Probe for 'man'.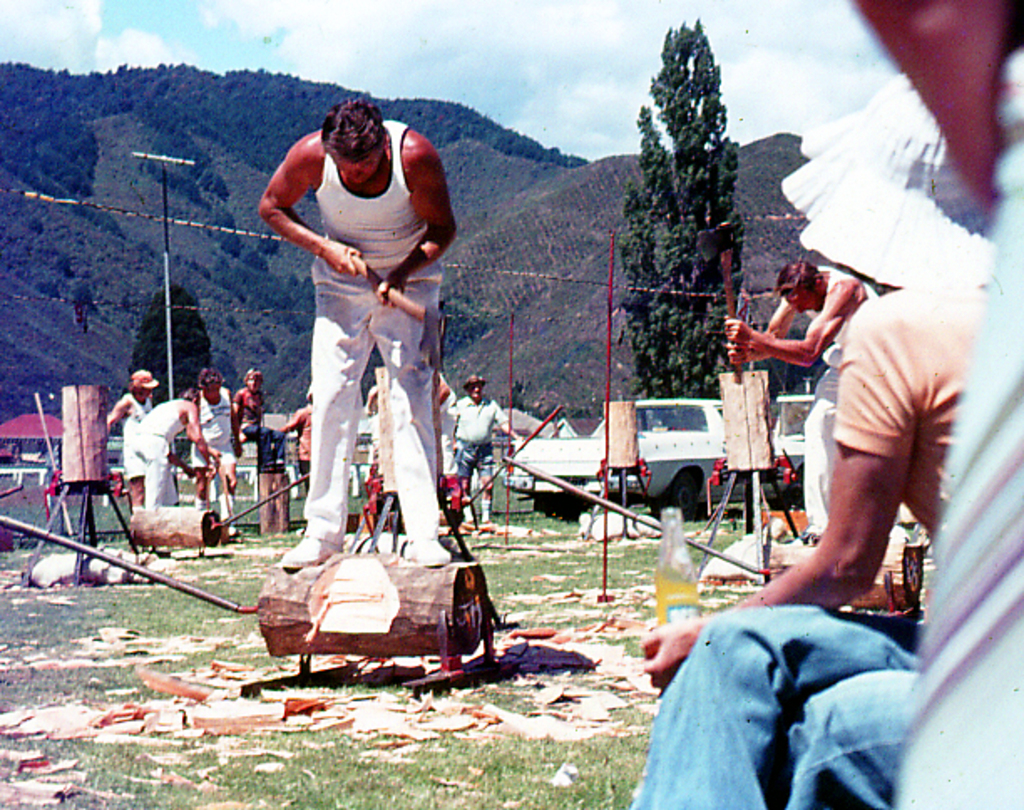
Probe result: rect(448, 367, 517, 527).
